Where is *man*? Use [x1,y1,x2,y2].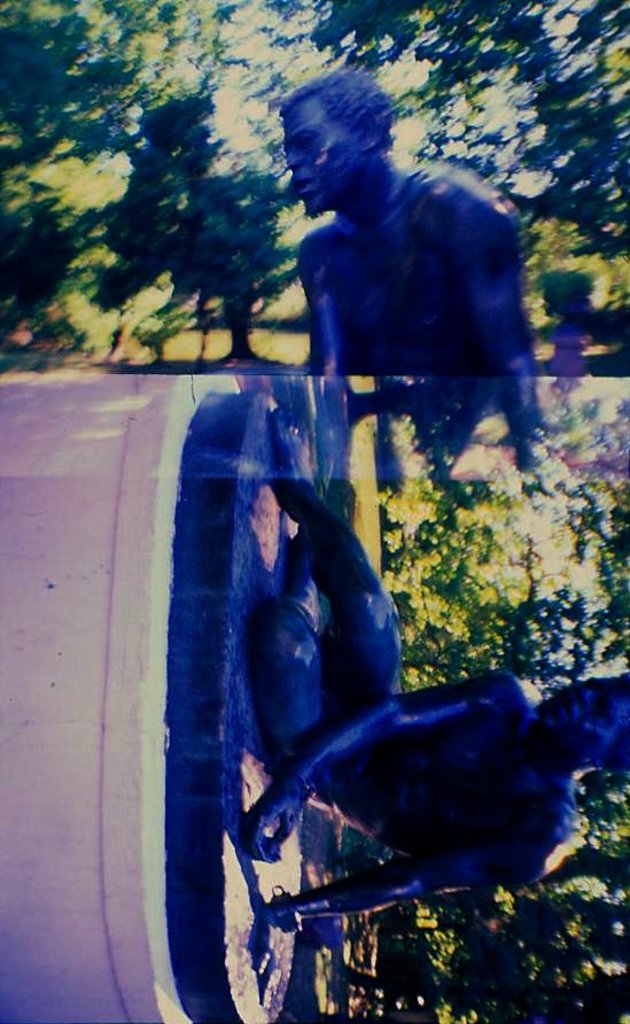
[243,79,549,429].
